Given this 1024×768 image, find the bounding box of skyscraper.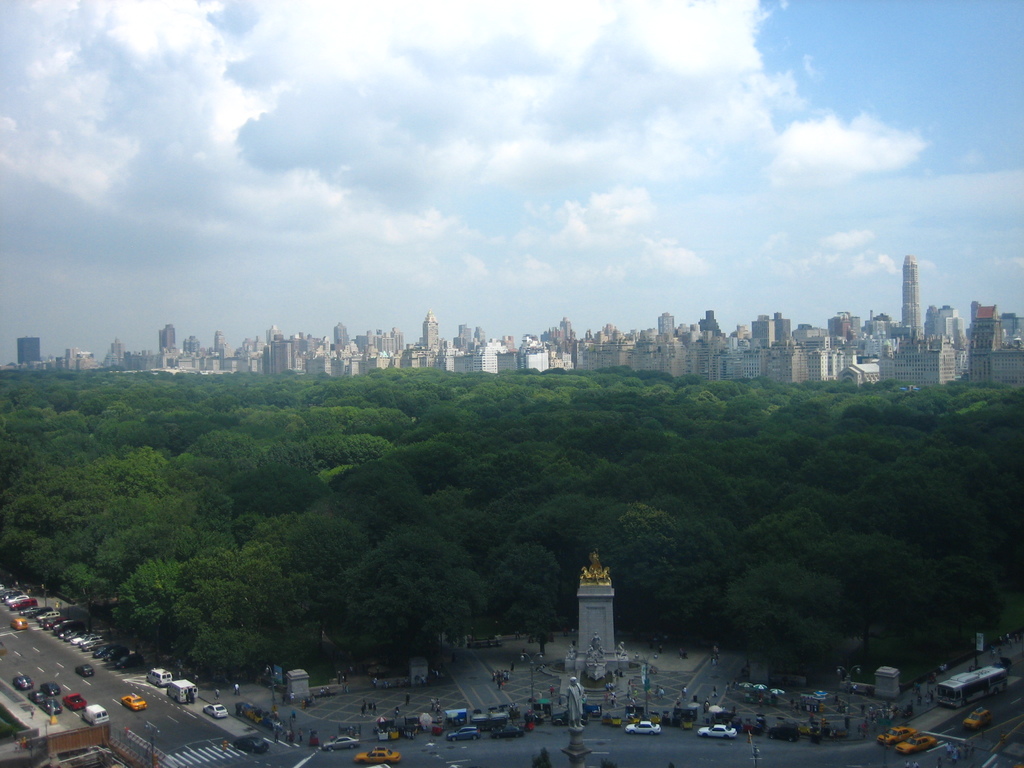
bbox=[696, 310, 718, 331].
